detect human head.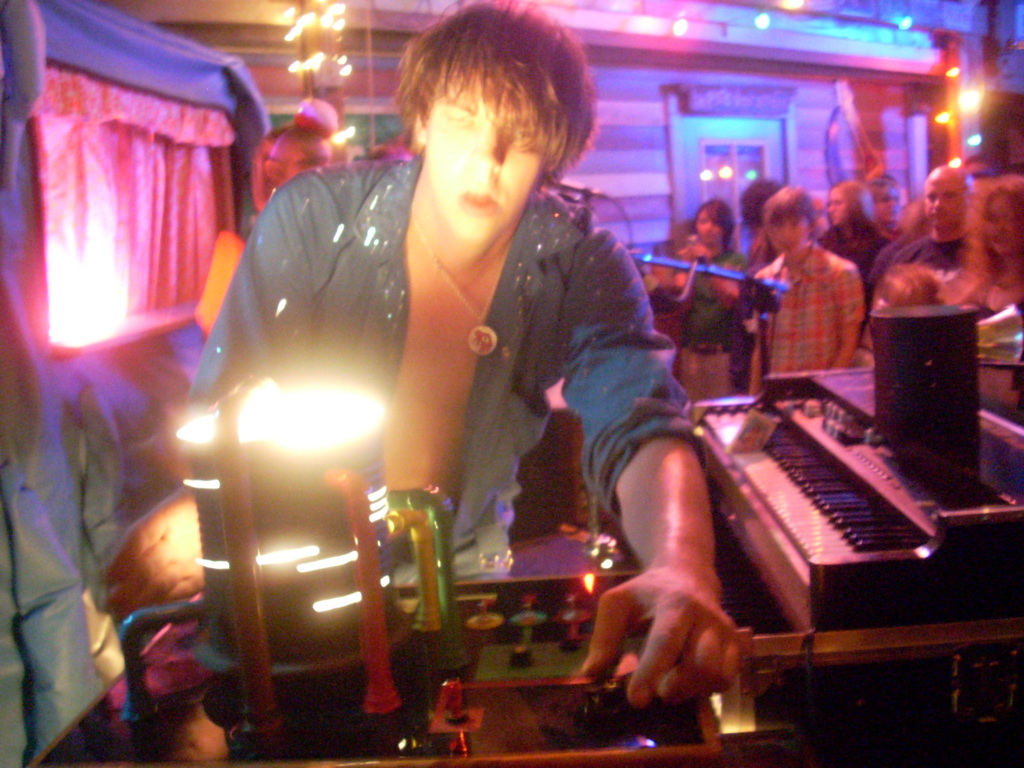
Detected at <region>378, 40, 589, 241</region>.
